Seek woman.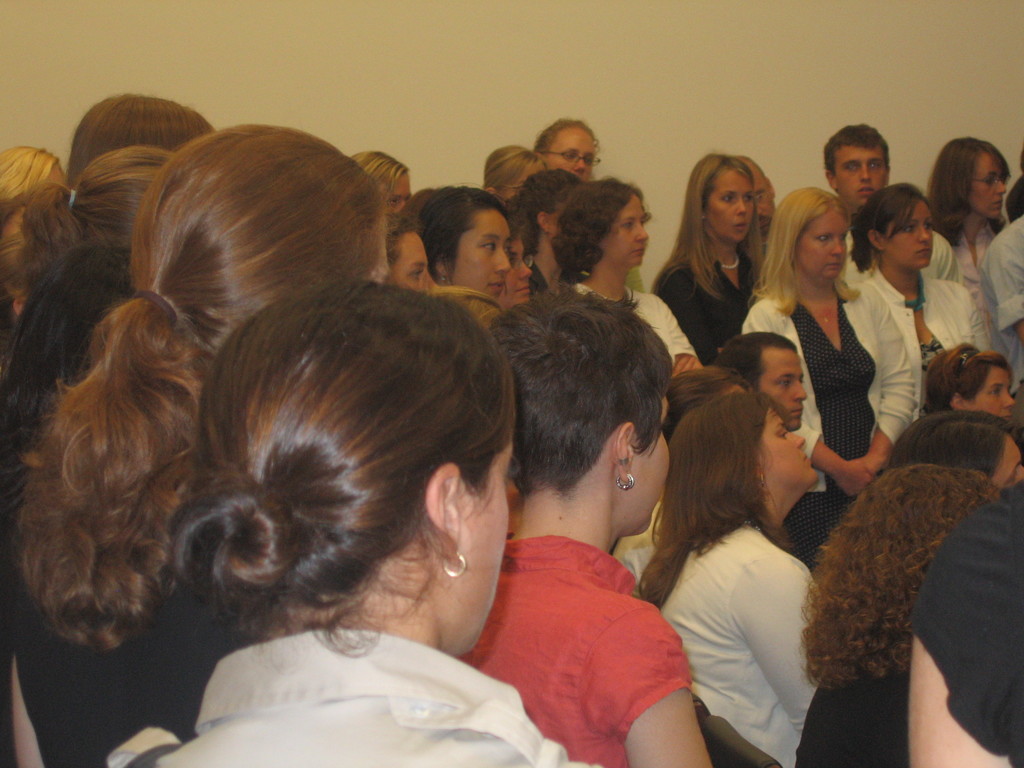
[left=653, top=156, right=785, bottom=380].
